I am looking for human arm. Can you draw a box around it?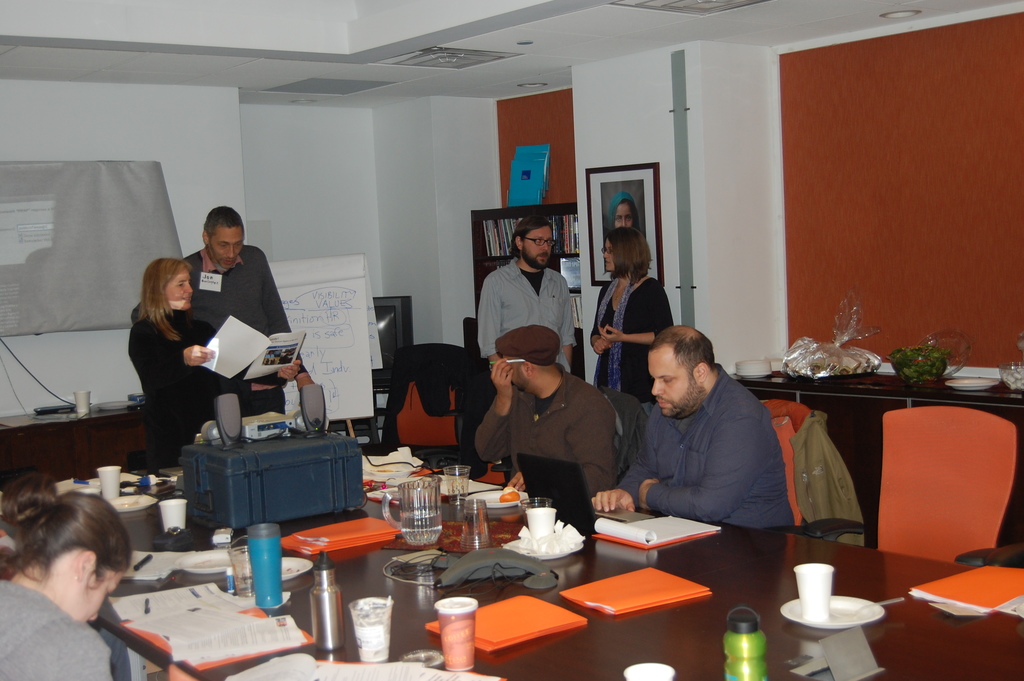
Sure, the bounding box is (262, 250, 316, 393).
